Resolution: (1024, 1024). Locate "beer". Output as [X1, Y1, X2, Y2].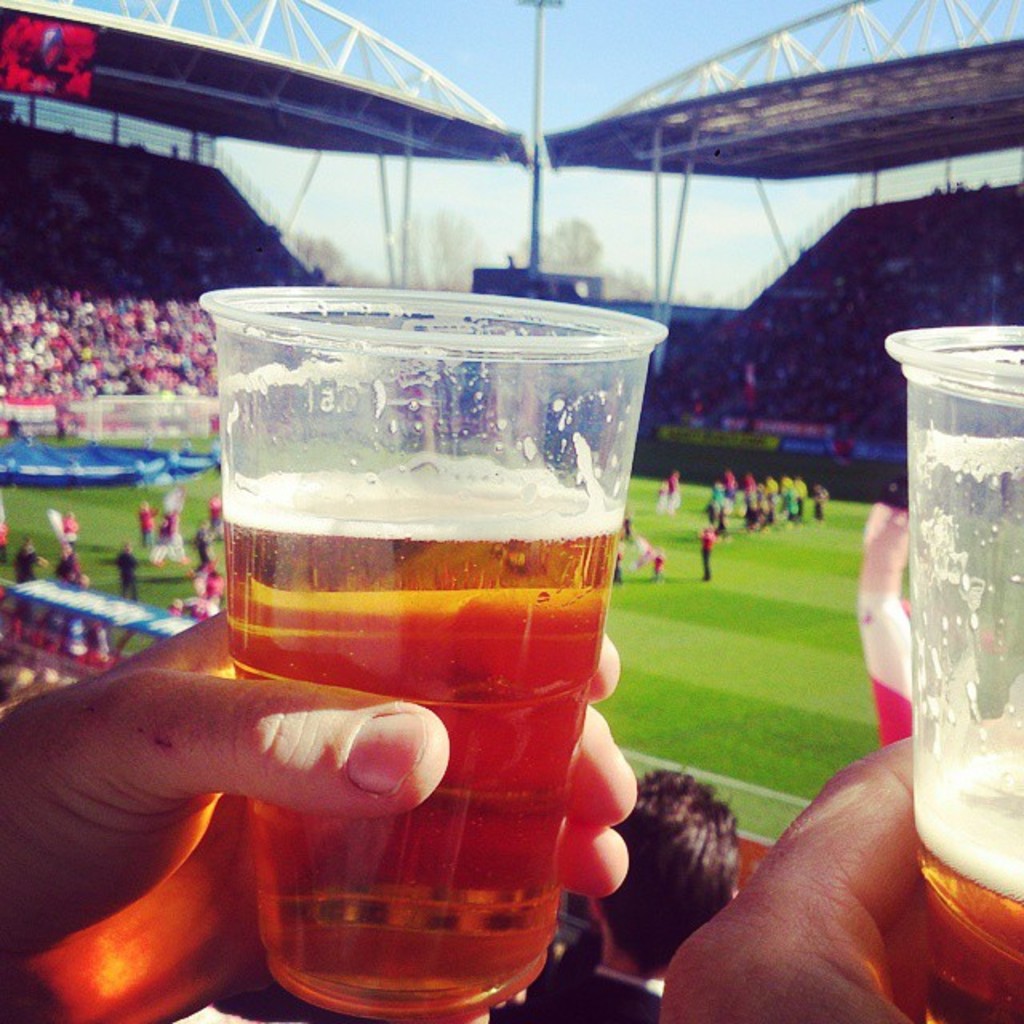
[918, 742, 1022, 1013].
